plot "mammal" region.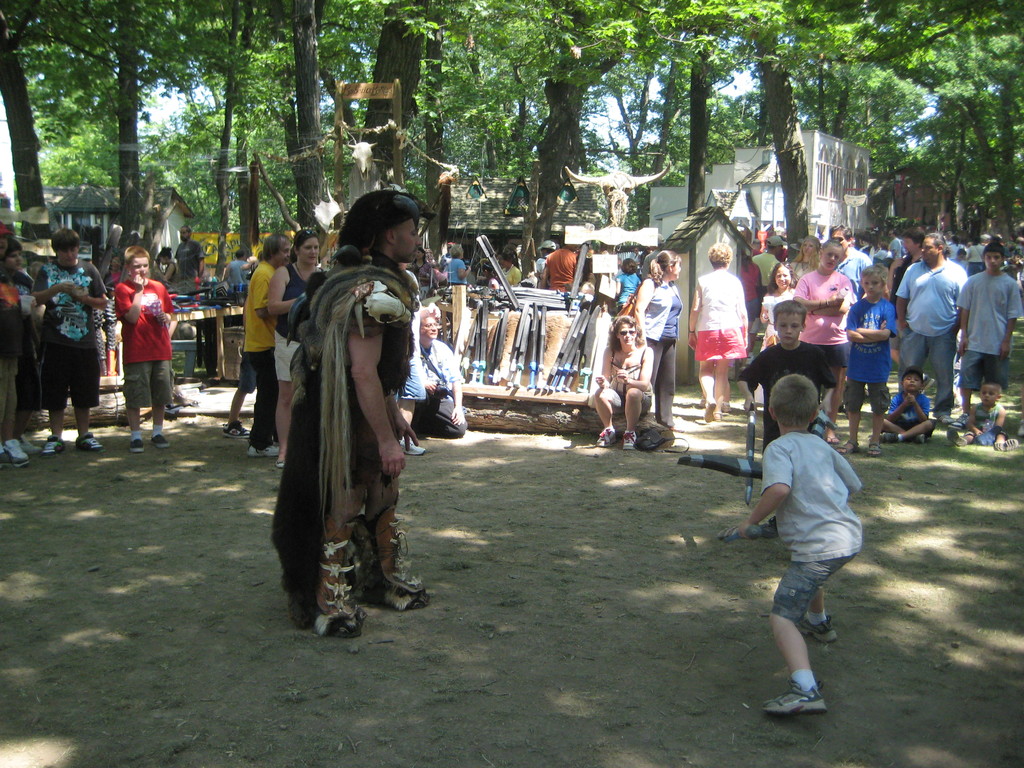
Plotted at box(492, 246, 522, 289).
